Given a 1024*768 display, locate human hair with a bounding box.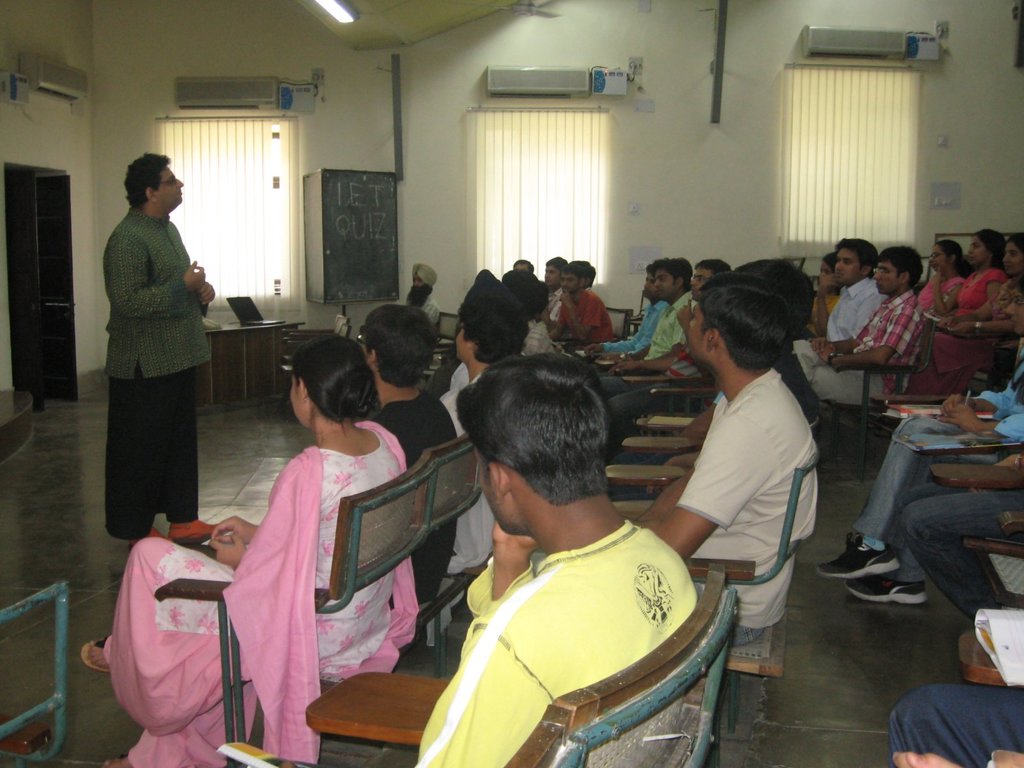
Located: (920, 237, 972, 287).
